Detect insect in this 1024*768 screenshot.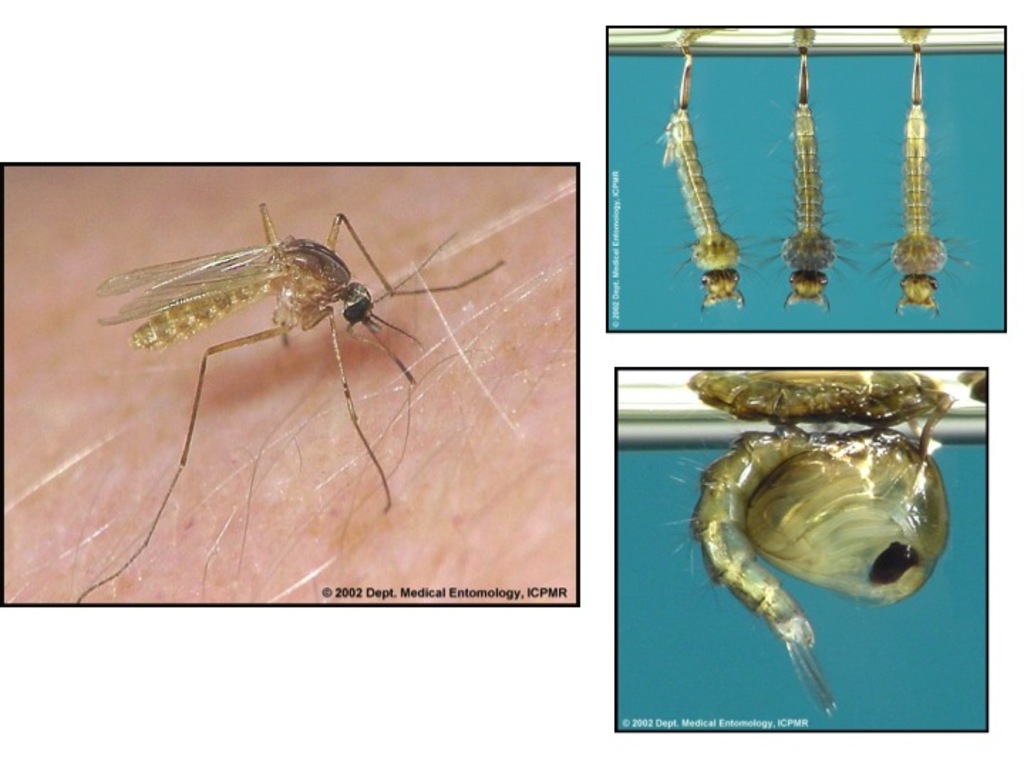
Detection: bbox=(65, 201, 511, 604).
